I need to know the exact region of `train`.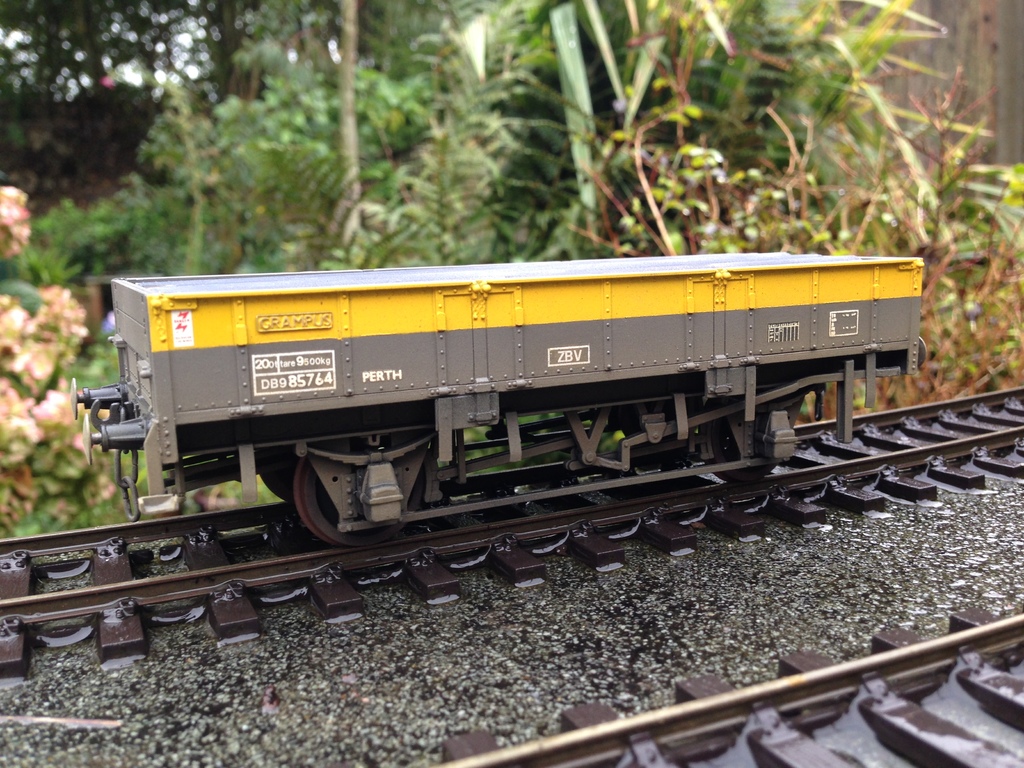
Region: <region>65, 246, 932, 557</region>.
